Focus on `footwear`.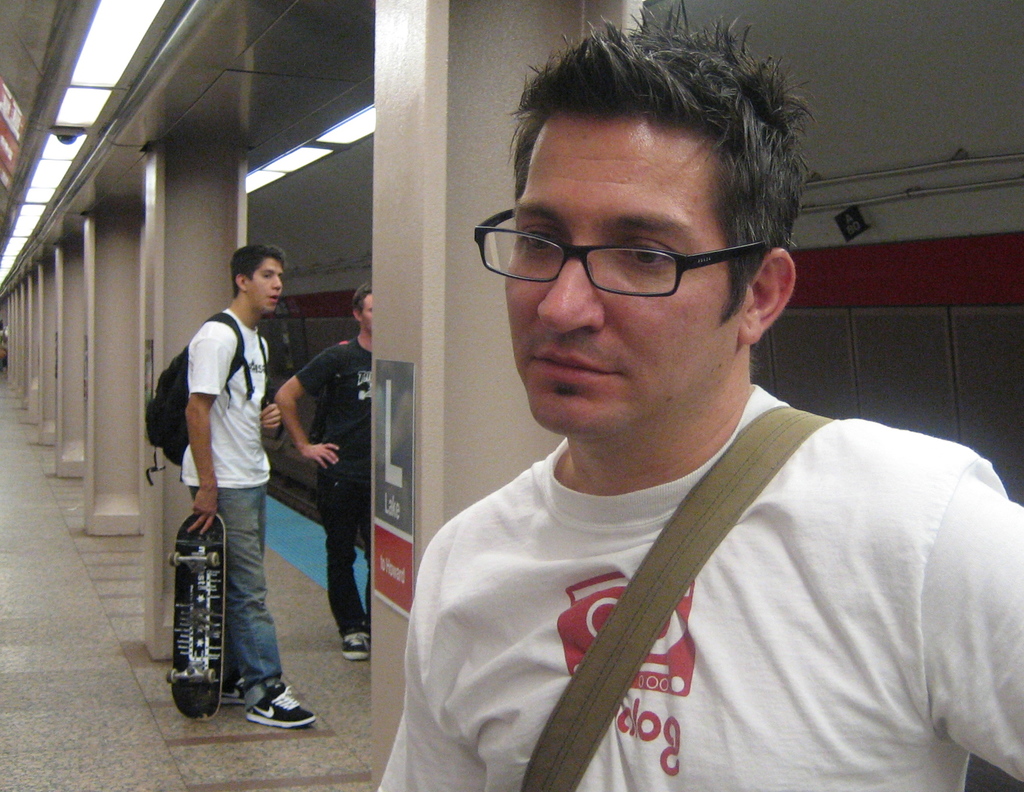
Focused at bbox=(248, 680, 320, 733).
